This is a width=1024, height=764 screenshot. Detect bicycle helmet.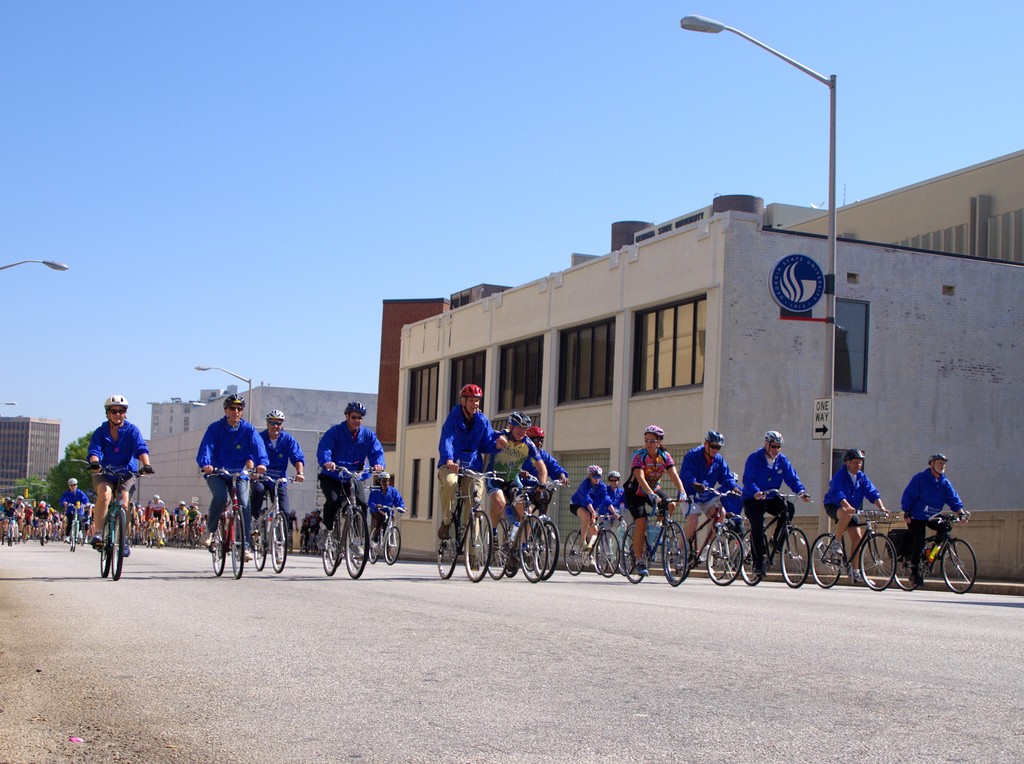
l=220, t=392, r=245, b=406.
